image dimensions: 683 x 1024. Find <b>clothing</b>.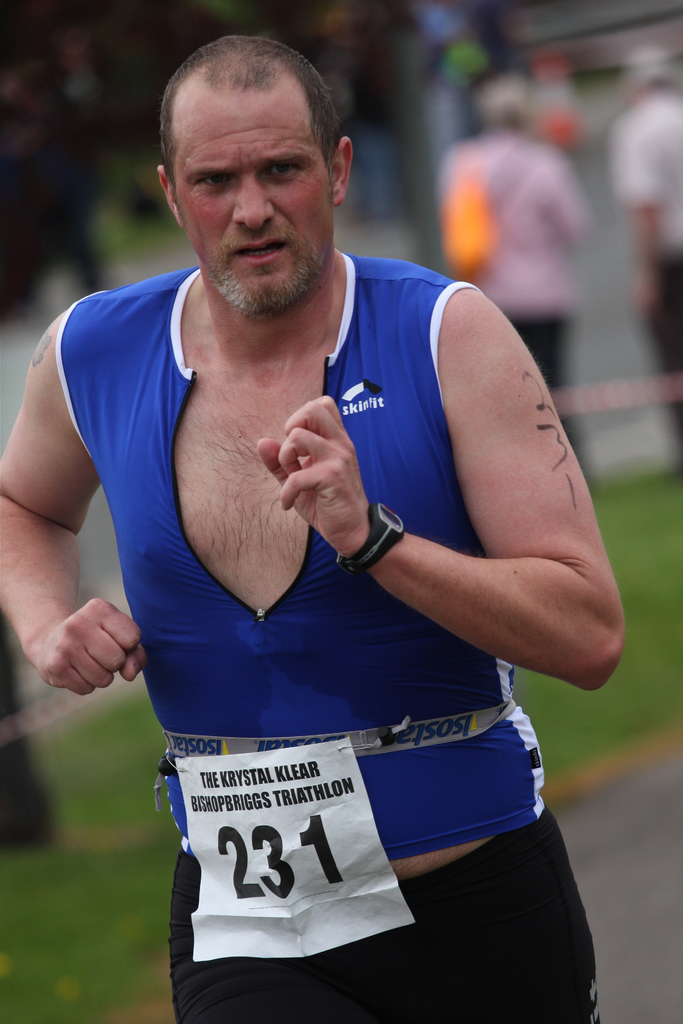
pyautogui.locateOnScreen(58, 266, 598, 1023).
